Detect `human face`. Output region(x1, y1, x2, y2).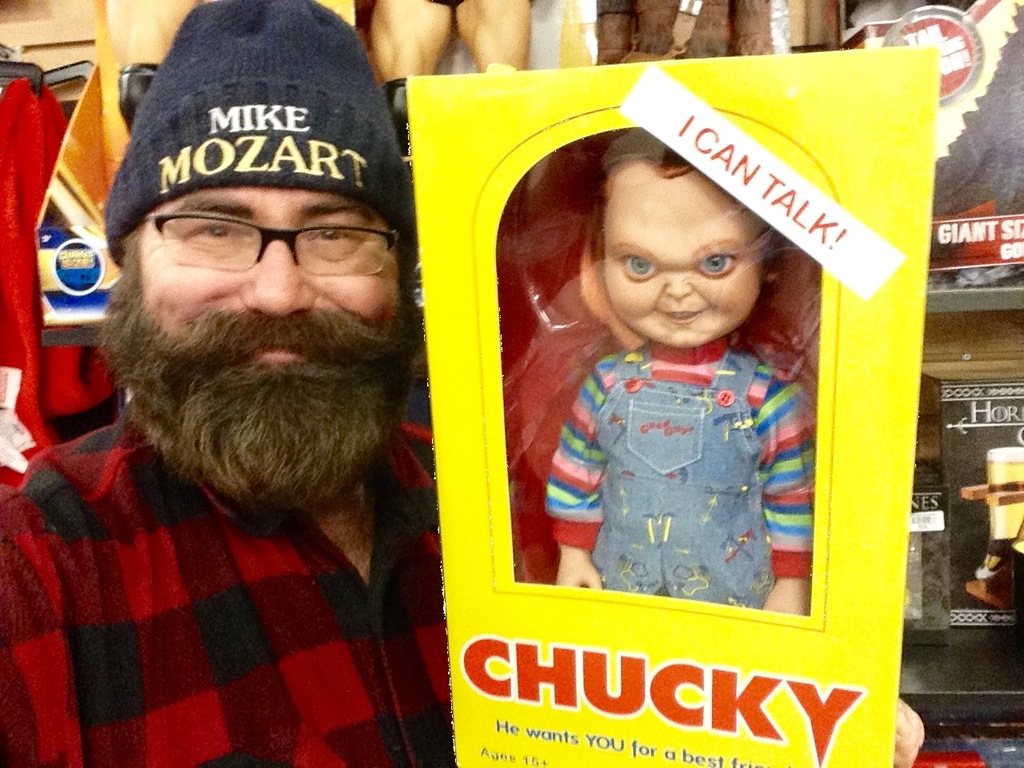
region(131, 186, 410, 426).
